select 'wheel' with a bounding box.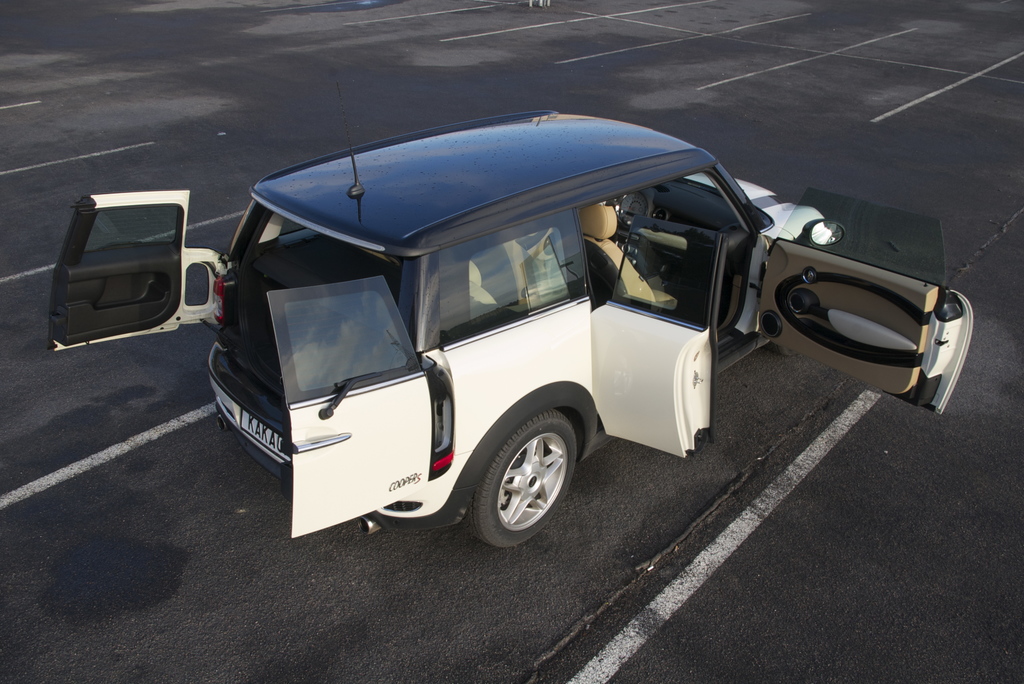
[x1=461, y1=413, x2=586, y2=546].
